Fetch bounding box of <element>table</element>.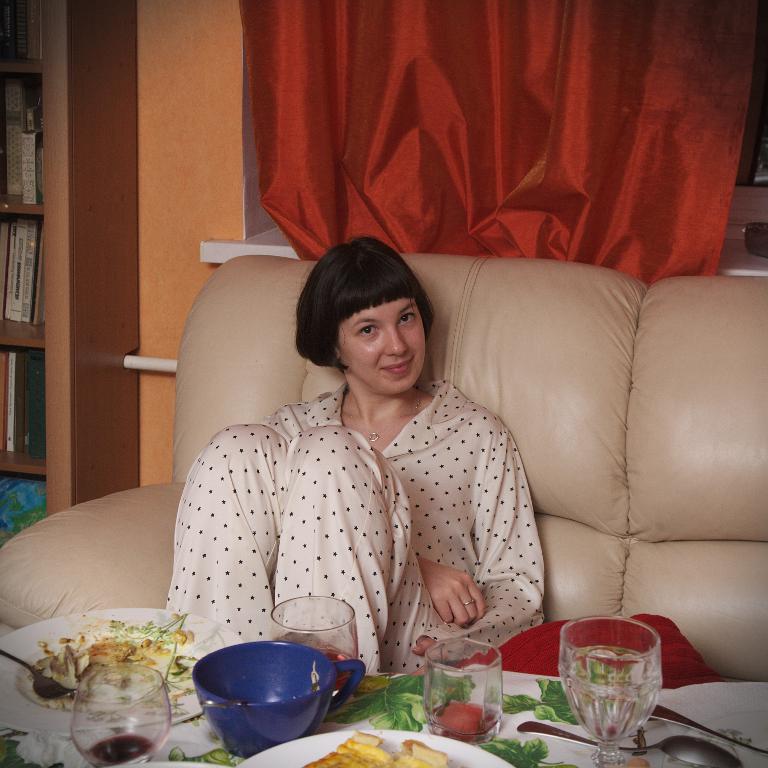
Bbox: 0/673/767/767.
